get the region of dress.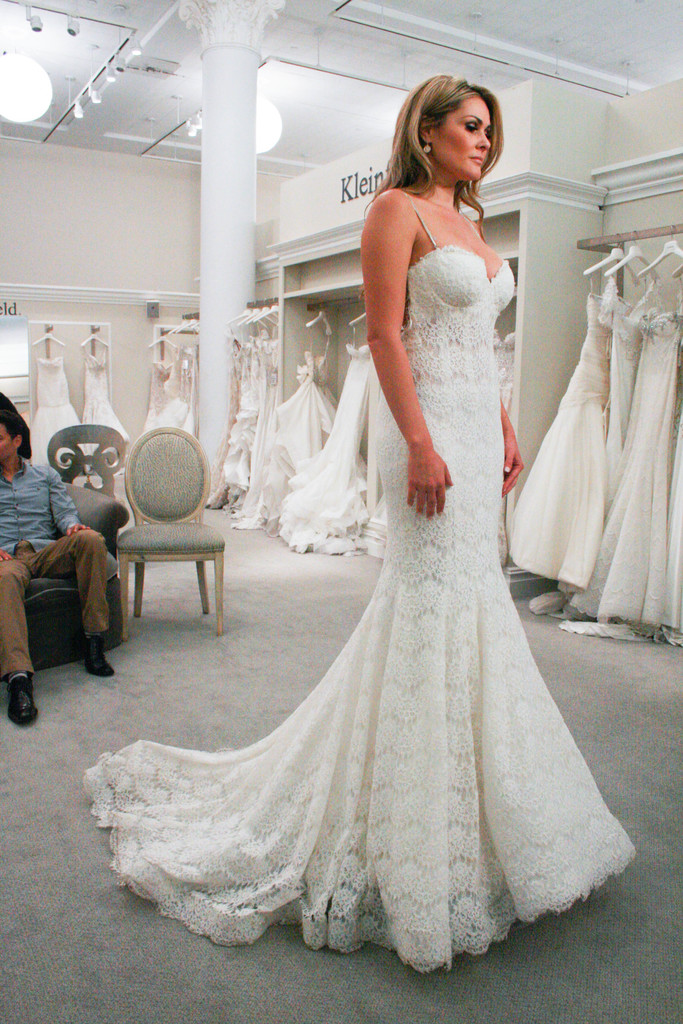
x1=29 y1=350 x2=78 y2=466.
